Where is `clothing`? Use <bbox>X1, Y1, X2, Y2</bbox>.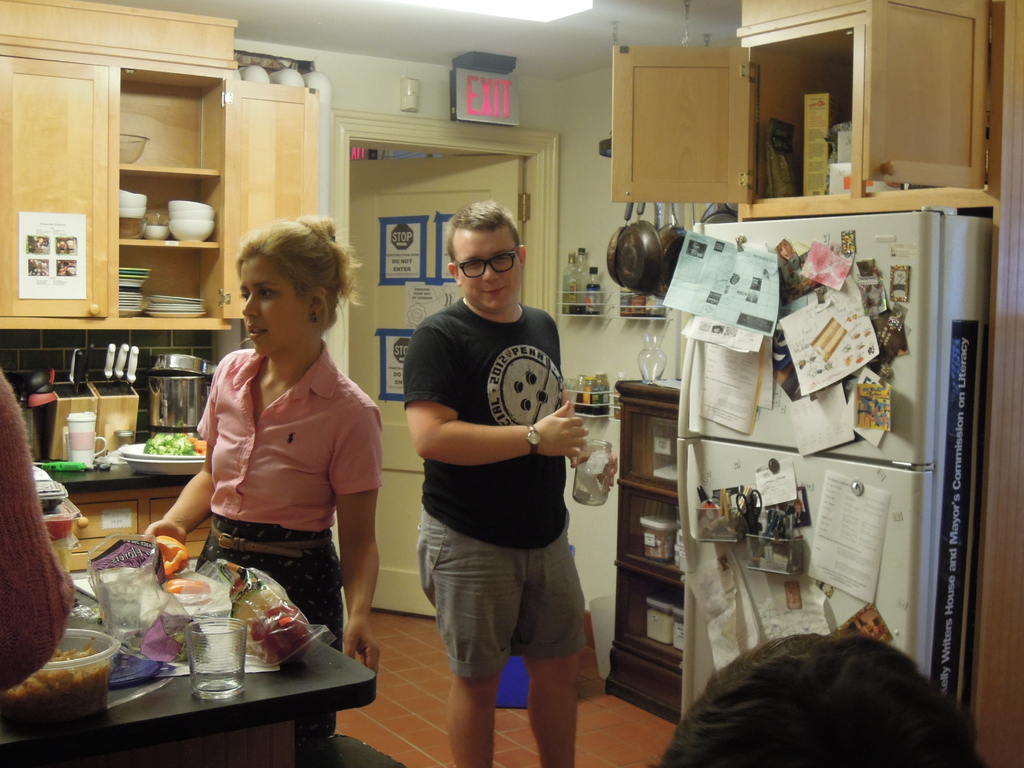
<bbox>179, 315, 370, 628</bbox>.
